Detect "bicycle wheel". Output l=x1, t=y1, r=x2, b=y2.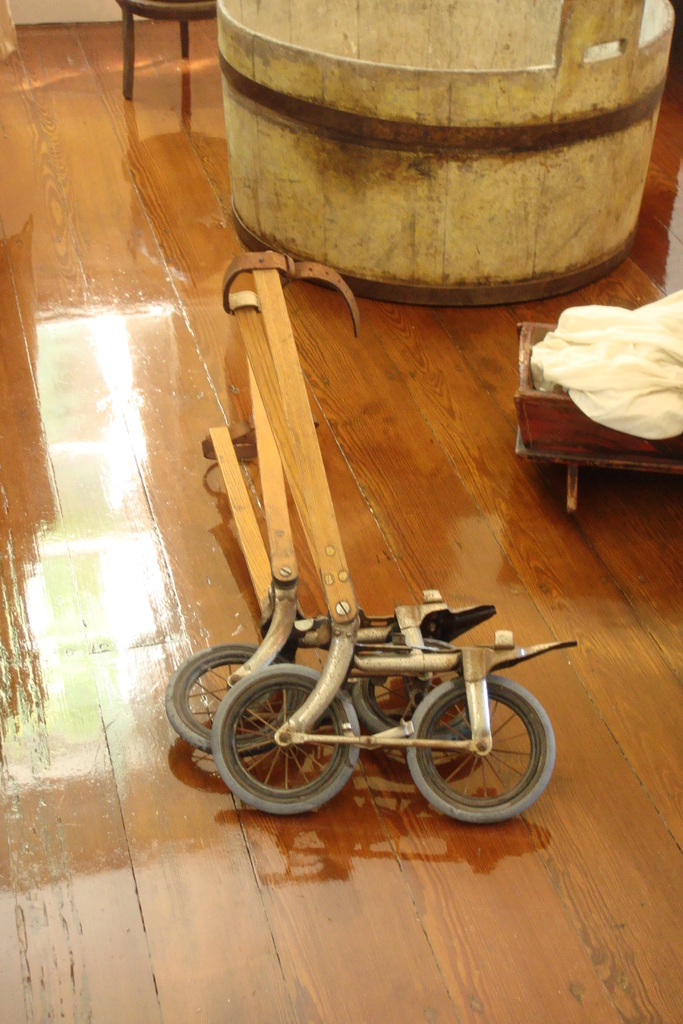
l=162, t=641, r=297, b=756.
